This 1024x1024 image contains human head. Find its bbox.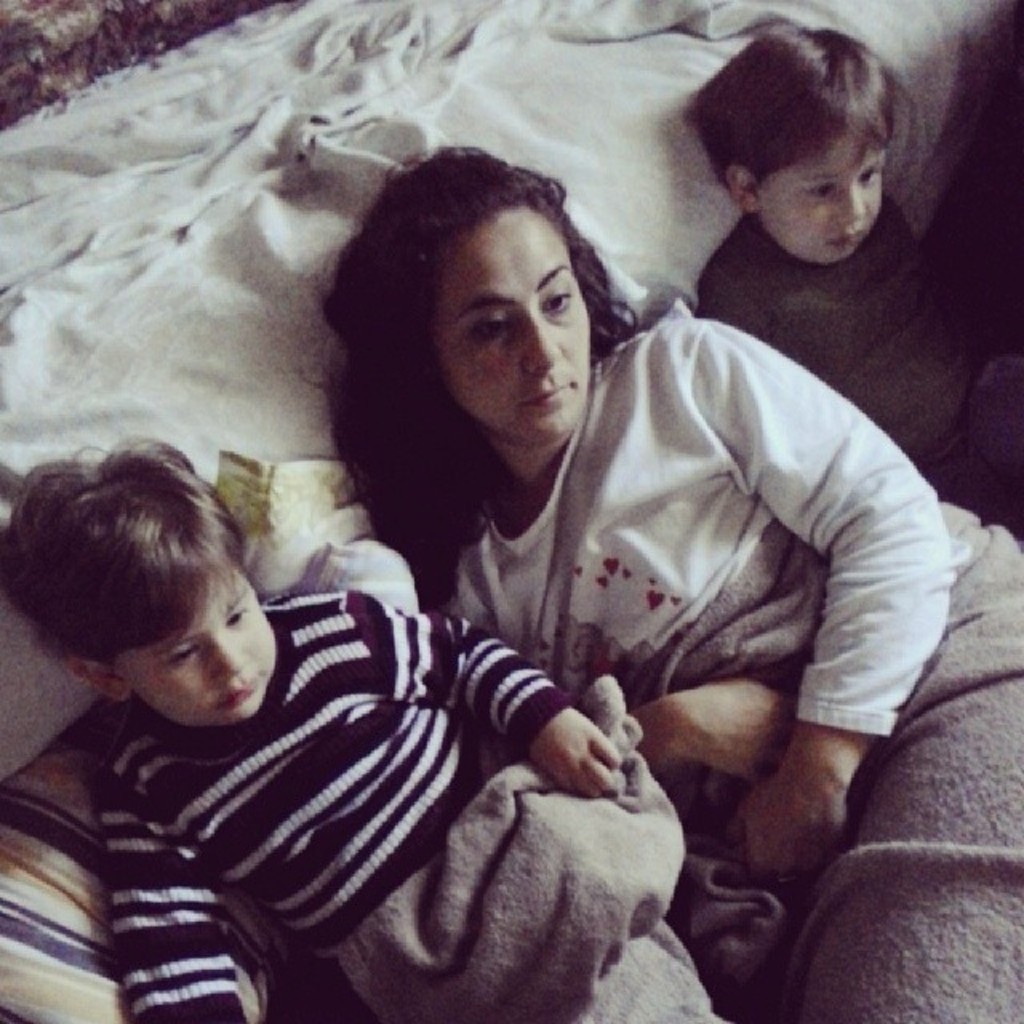
<box>18,458,286,754</box>.
